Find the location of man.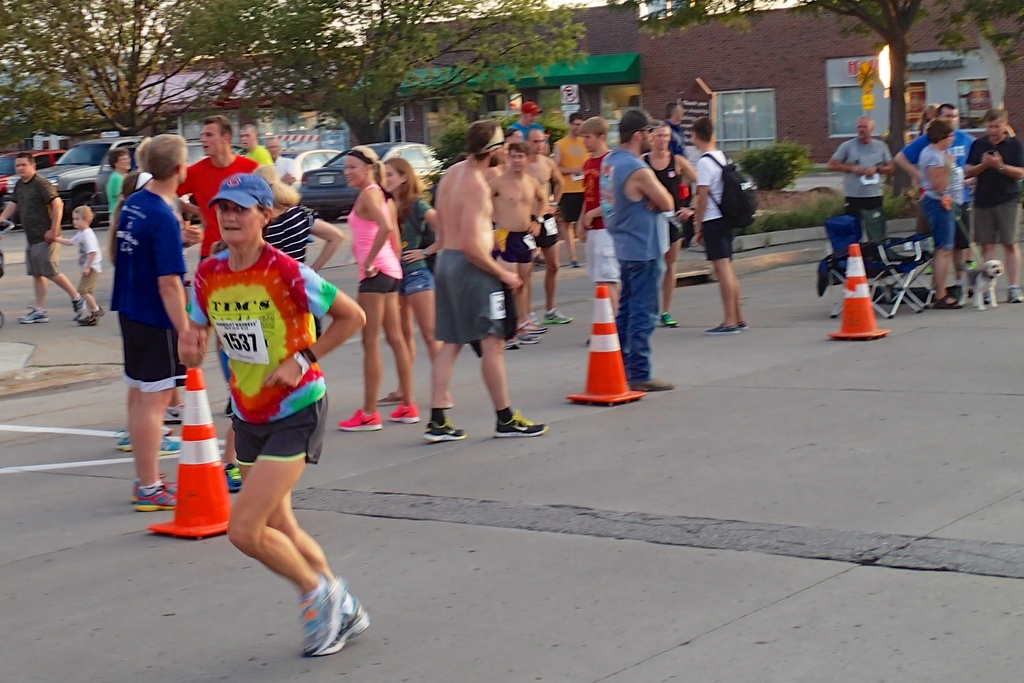
Location: (685, 110, 748, 337).
